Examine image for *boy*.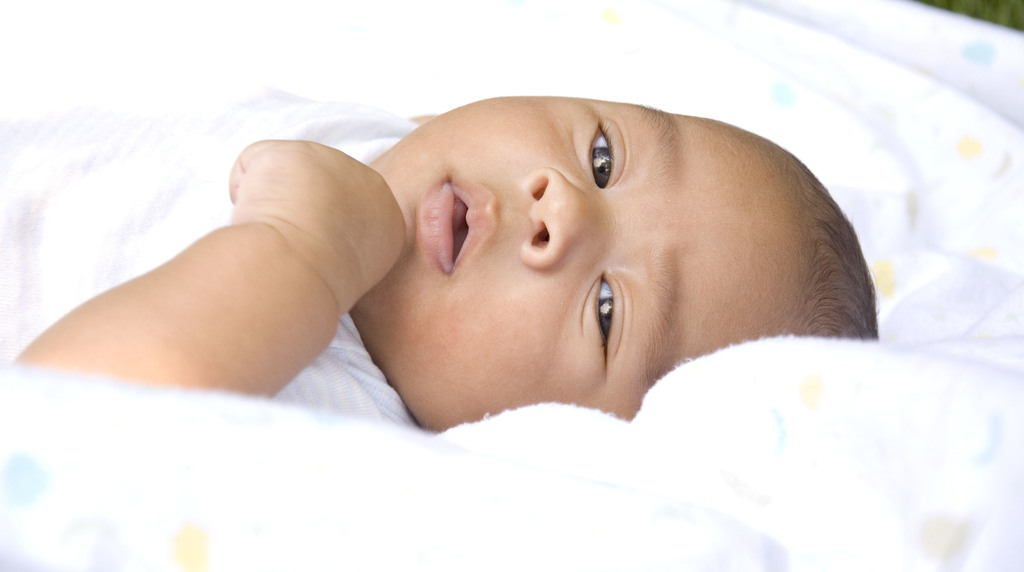
Examination result: (x1=0, y1=82, x2=879, y2=432).
